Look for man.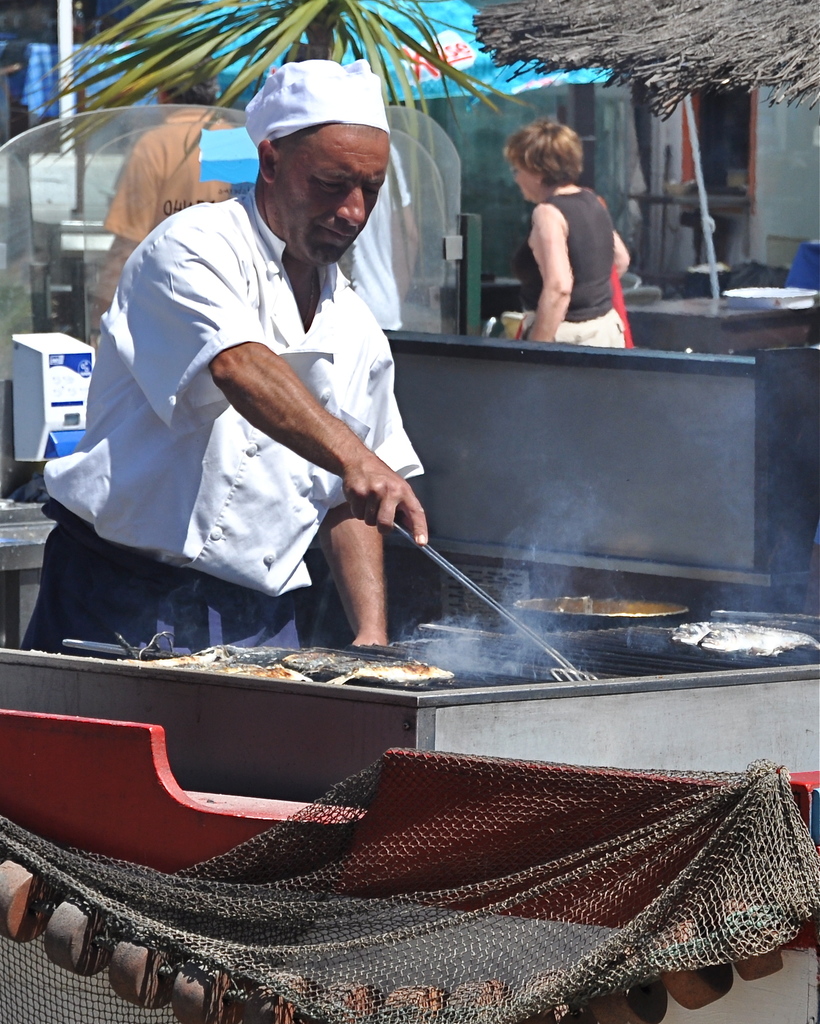
Found: [87,48,246,333].
